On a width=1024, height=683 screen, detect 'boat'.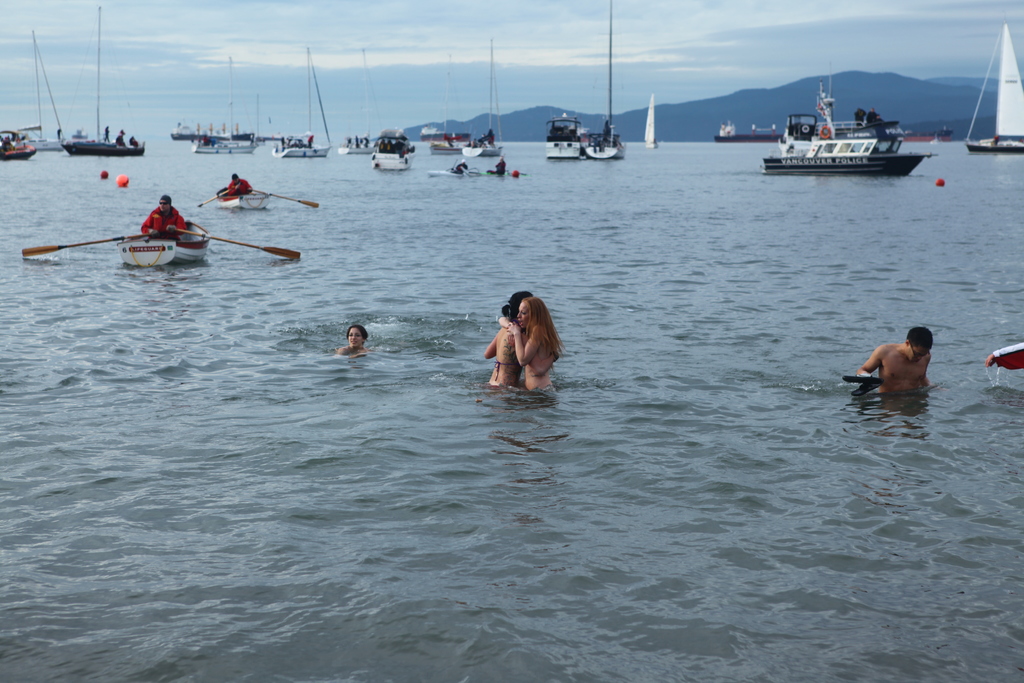
select_region(964, 22, 1023, 157).
